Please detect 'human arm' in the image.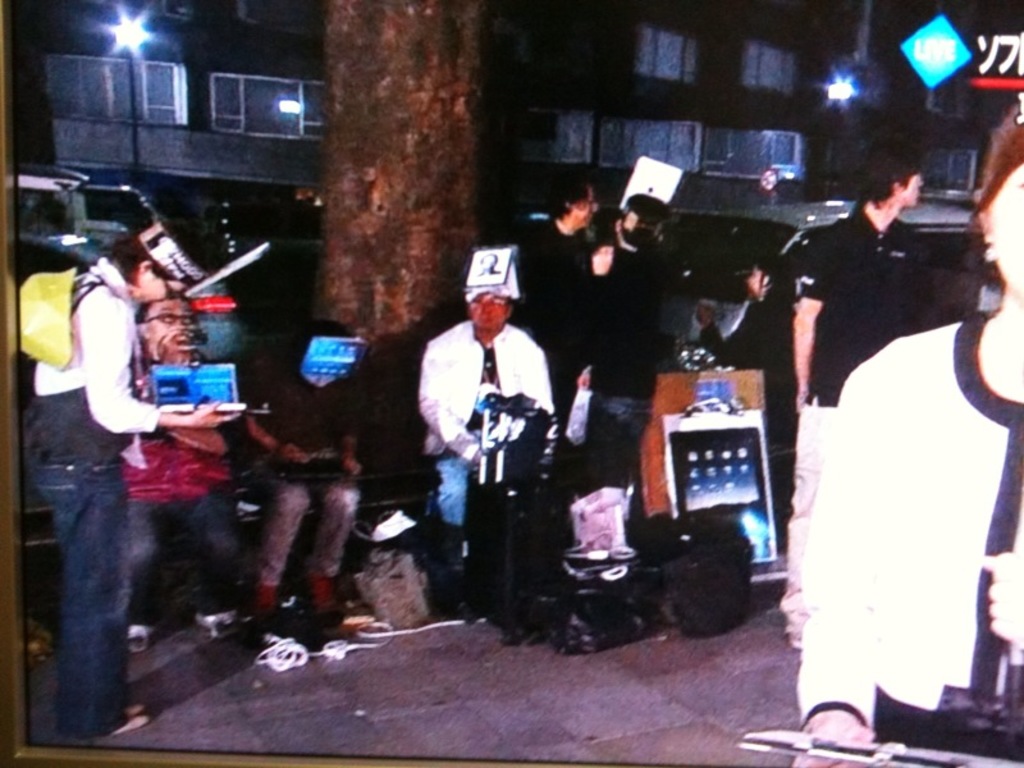
BBox(343, 364, 370, 474).
